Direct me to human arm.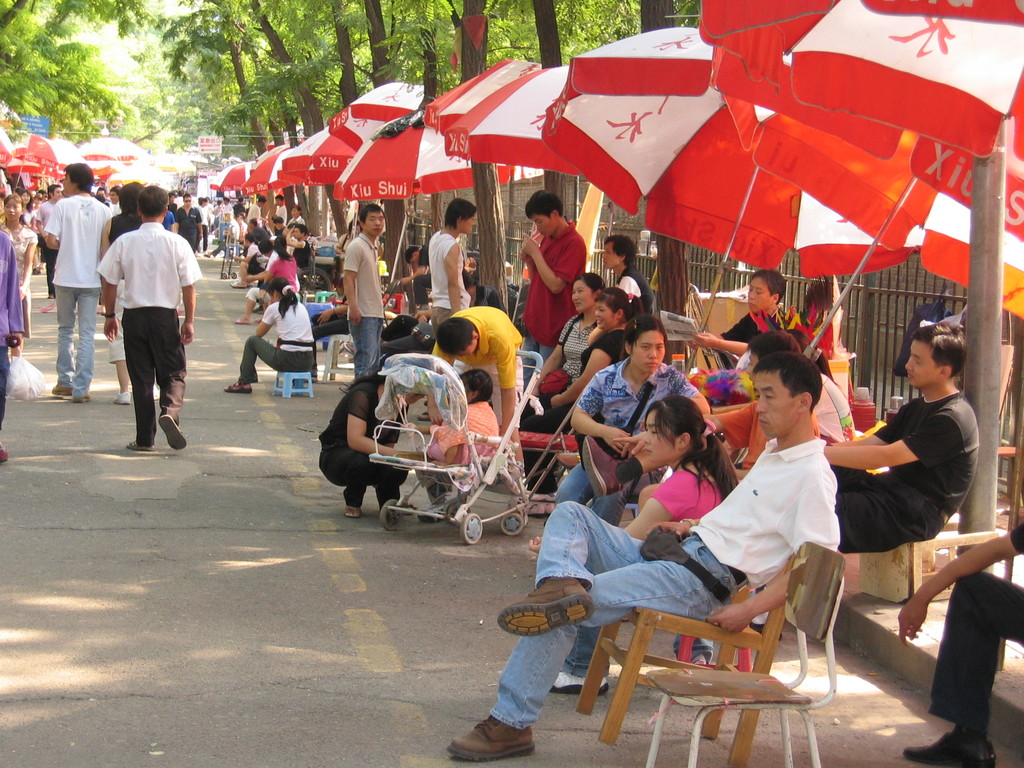
Direction: detection(247, 265, 271, 290).
